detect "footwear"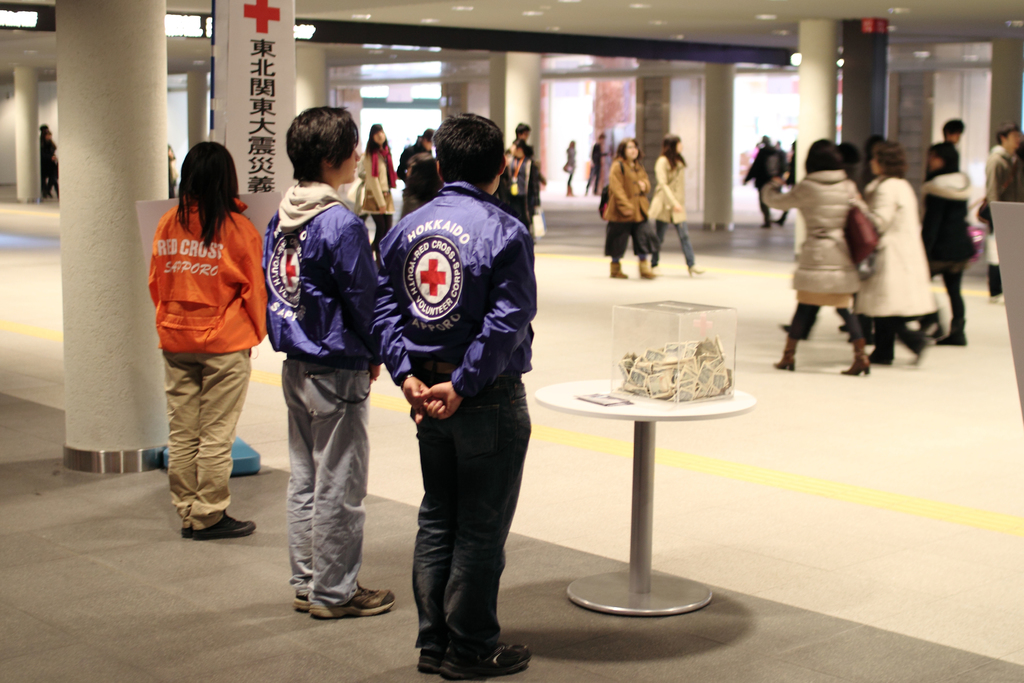
(x1=906, y1=334, x2=935, y2=365)
